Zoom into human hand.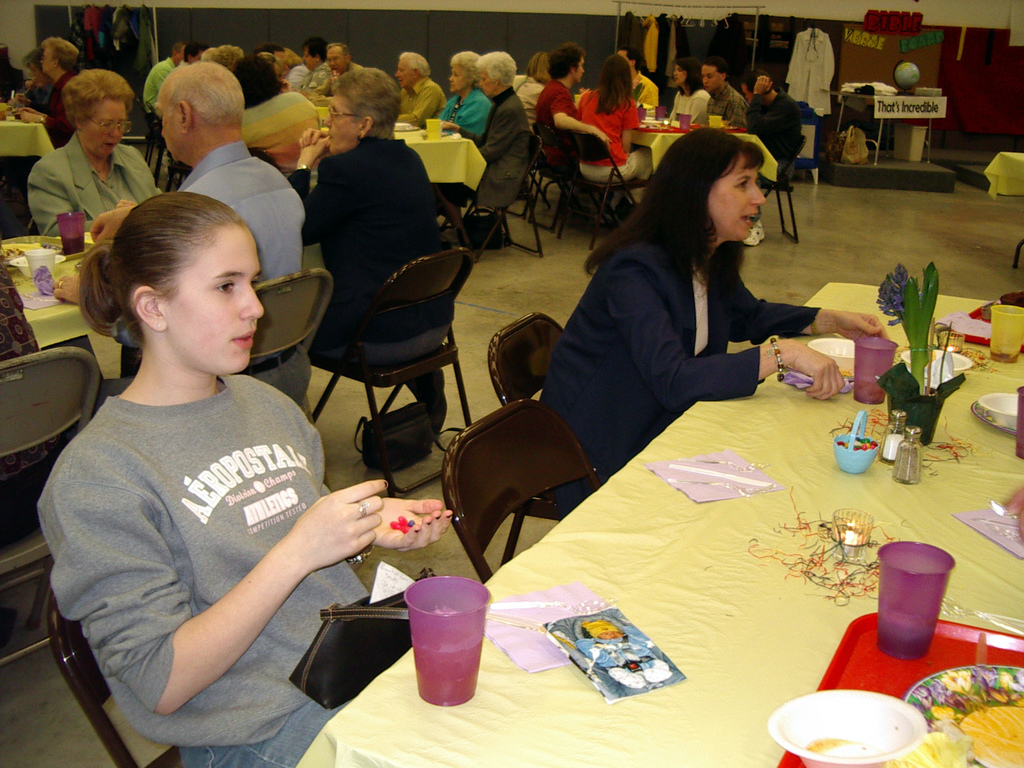
Zoom target: {"x1": 332, "y1": 67, "x2": 339, "y2": 81}.
